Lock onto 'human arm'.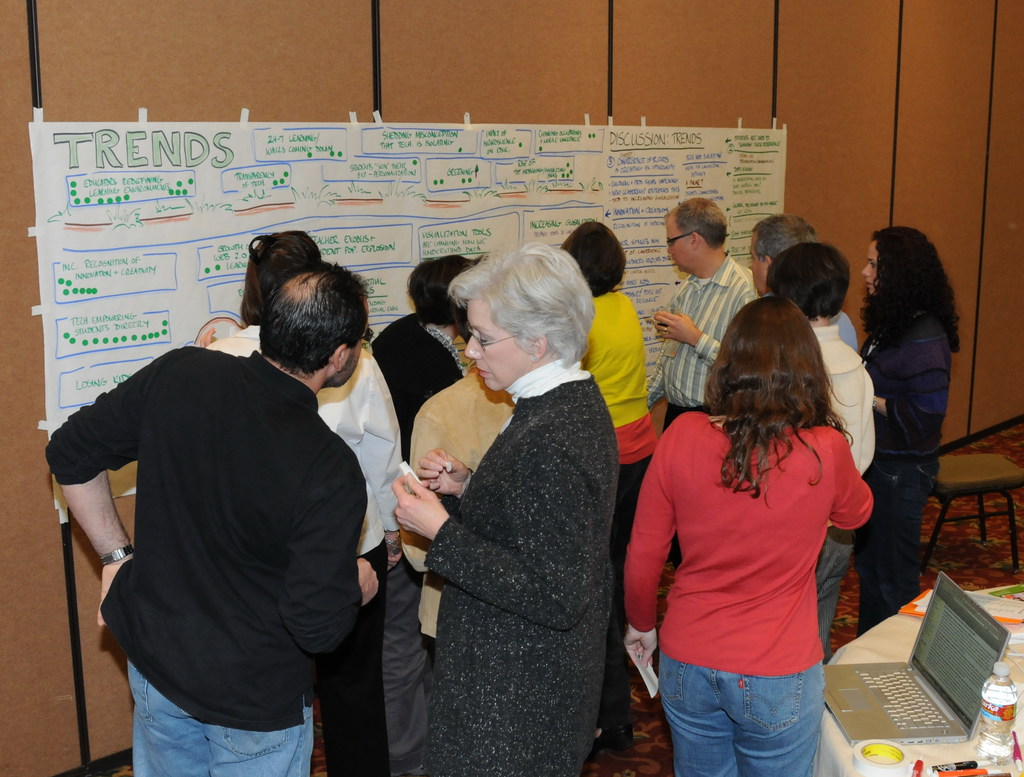
Locked: {"x1": 278, "y1": 453, "x2": 397, "y2": 668}.
